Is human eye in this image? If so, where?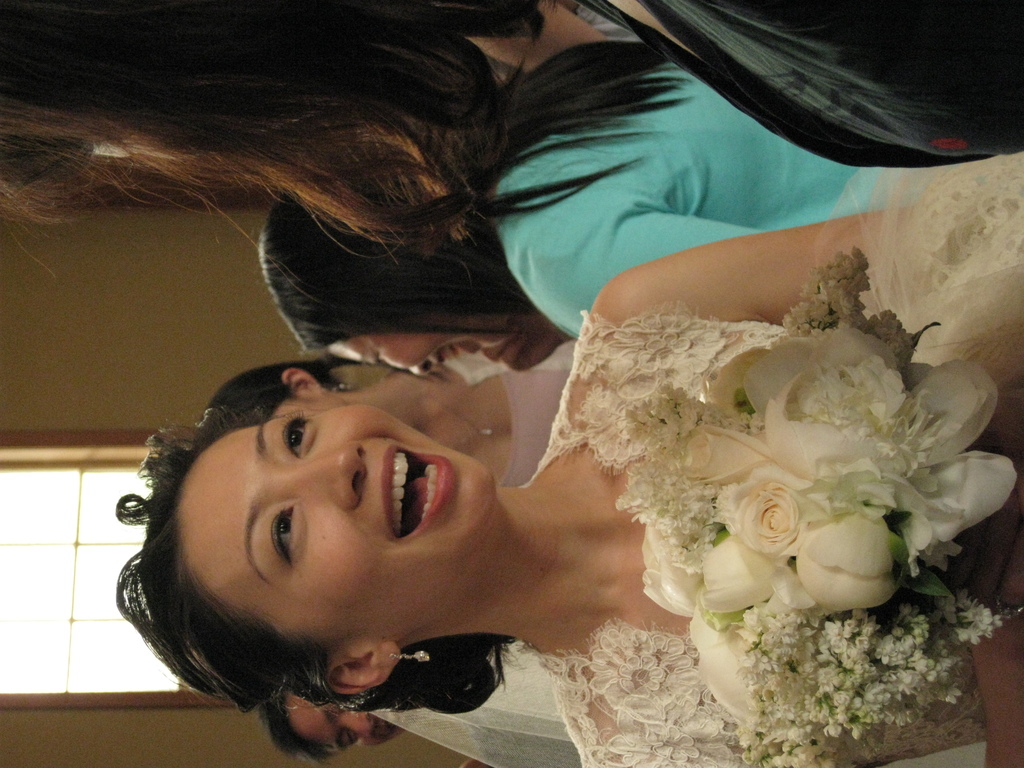
Yes, at l=344, t=728, r=355, b=744.
